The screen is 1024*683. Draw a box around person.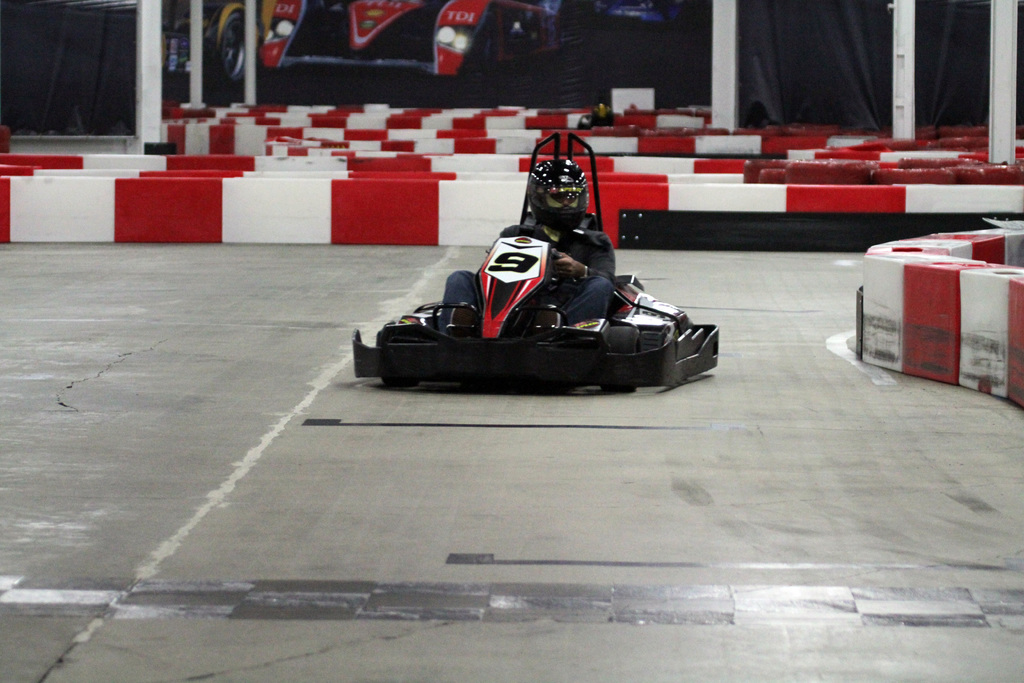
box(428, 145, 618, 331).
